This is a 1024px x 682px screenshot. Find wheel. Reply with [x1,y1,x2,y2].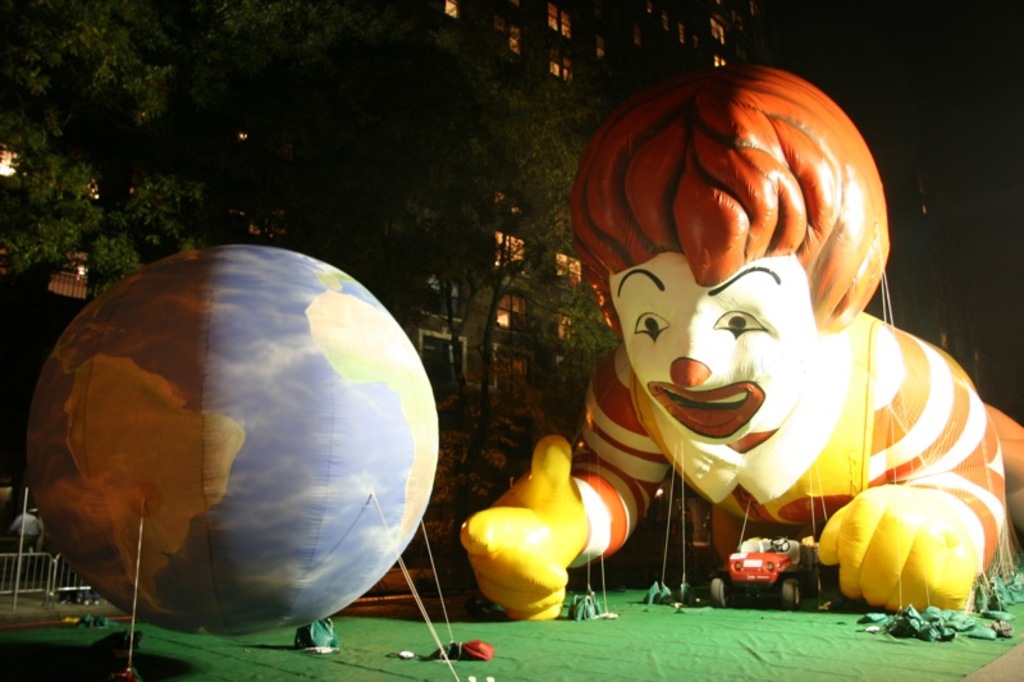
[708,576,723,607].
